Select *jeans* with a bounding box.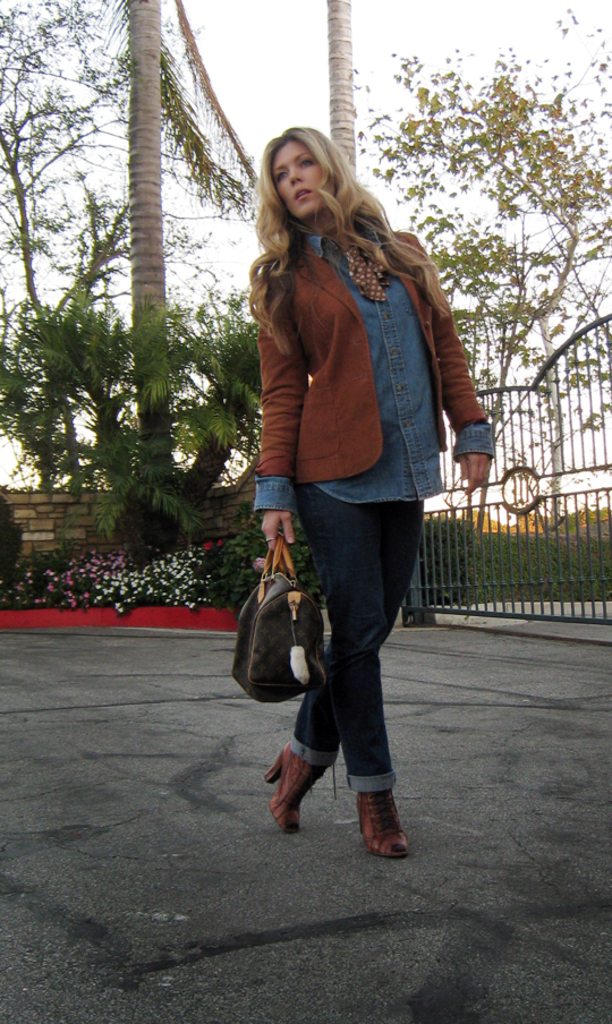
pyautogui.locateOnScreen(287, 493, 426, 821).
